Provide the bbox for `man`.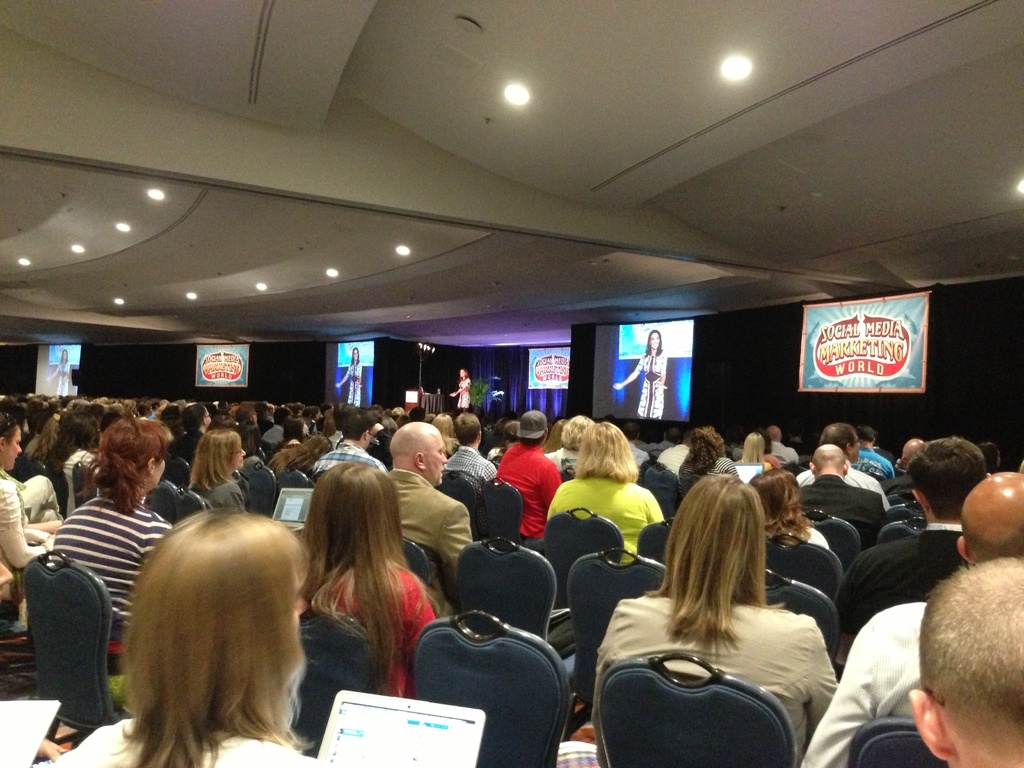
x1=440 y1=412 x2=495 y2=492.
